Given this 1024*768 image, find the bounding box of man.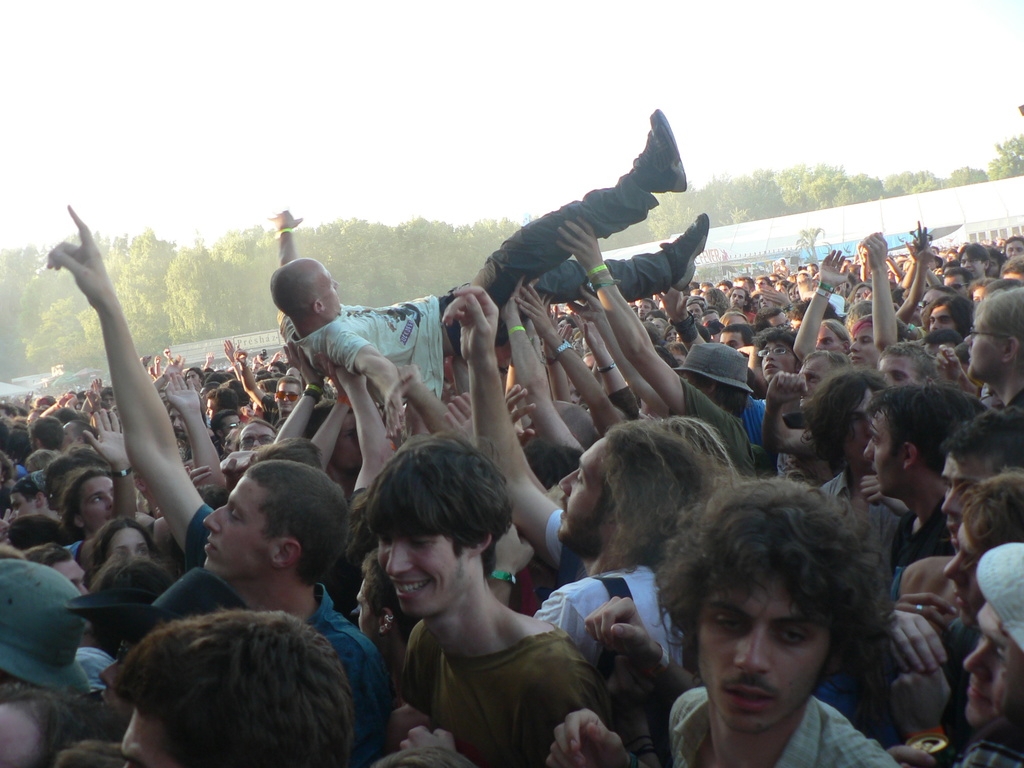
794:351:849:410.
